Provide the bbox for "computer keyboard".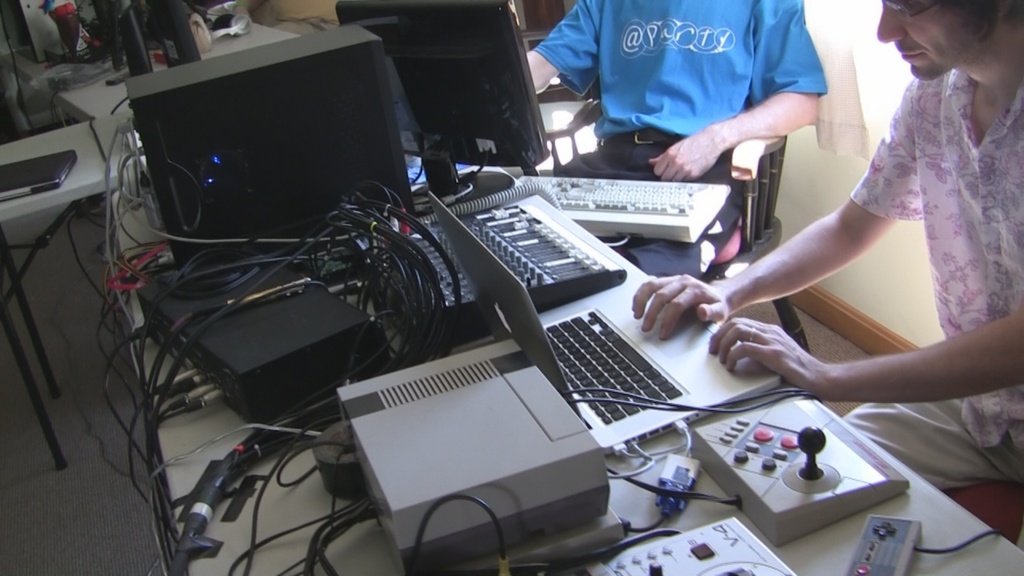
rect(509, 171, 734, 242).
